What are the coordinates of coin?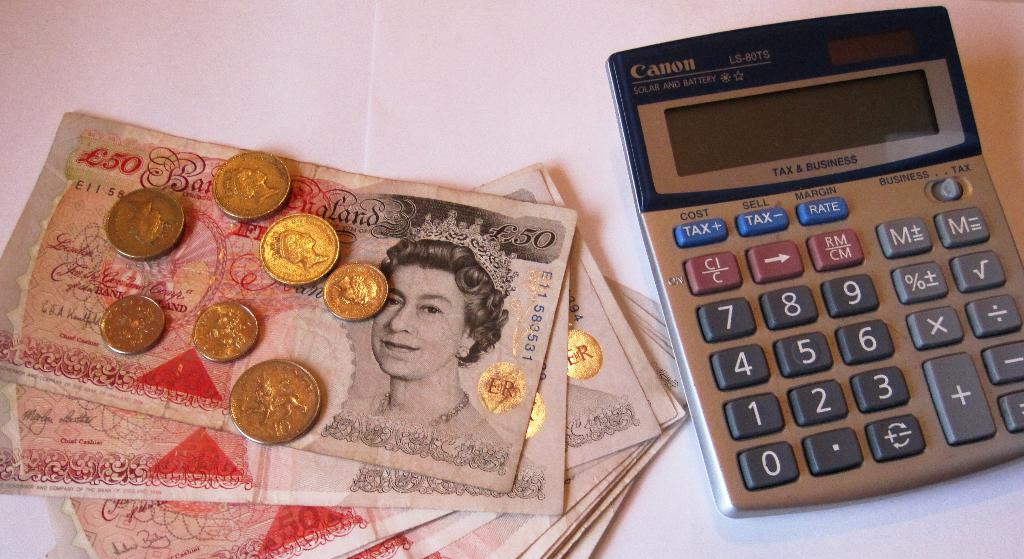
crop(106, 190, 182, 259).
